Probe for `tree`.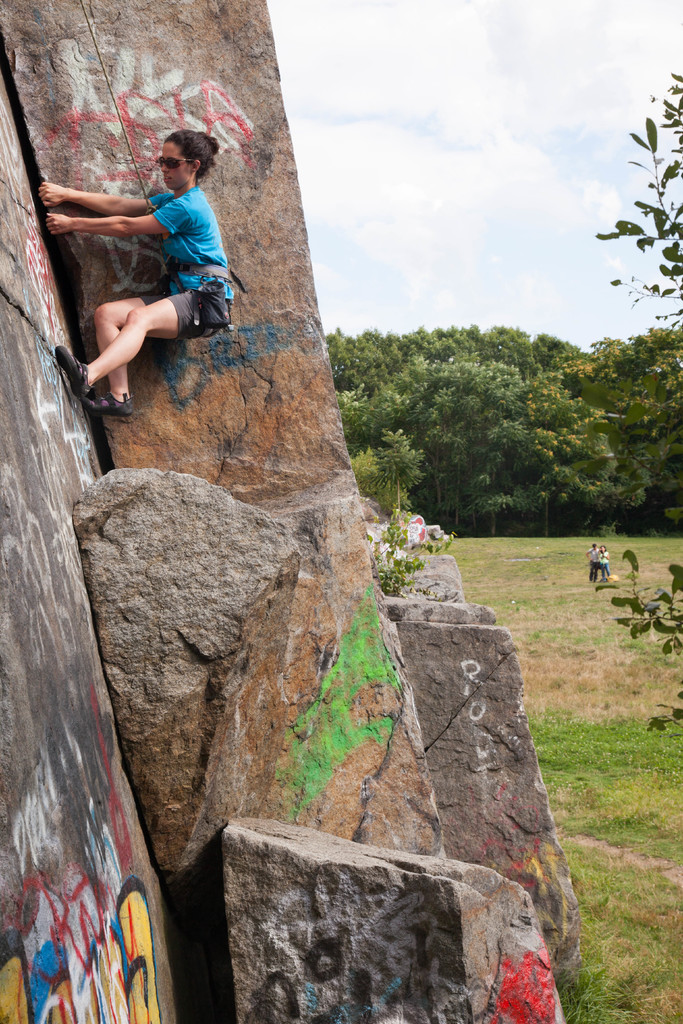
Probe result: <bbox>607, 70, 682, 735</bbox>.
